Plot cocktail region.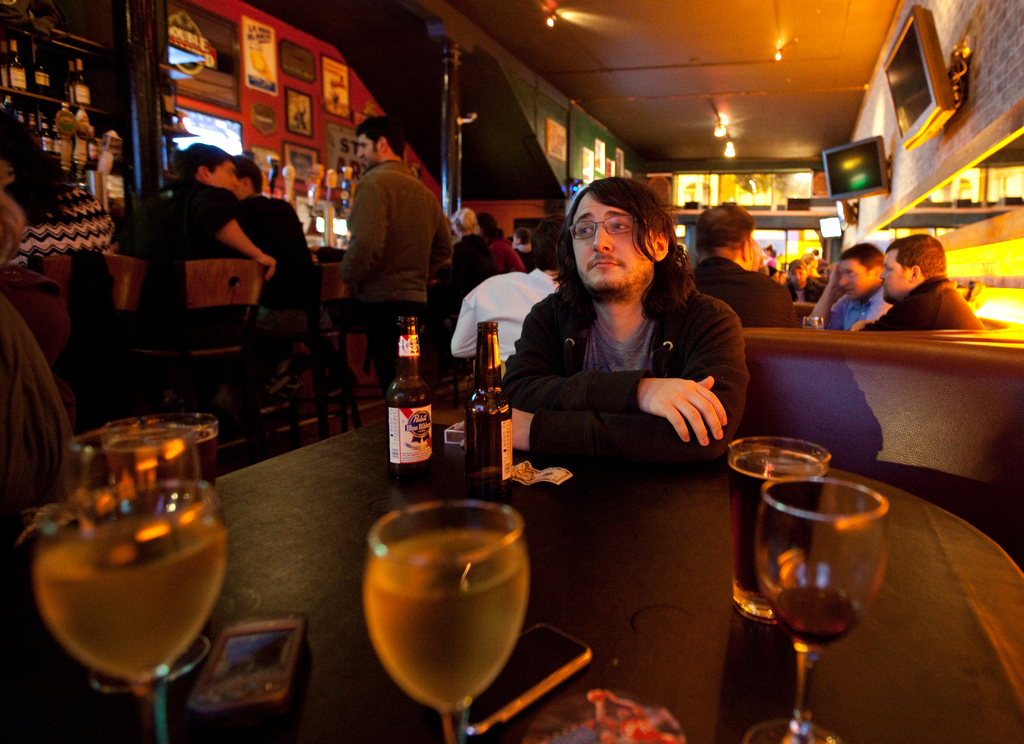
Plotted at 753/472/884/743.
